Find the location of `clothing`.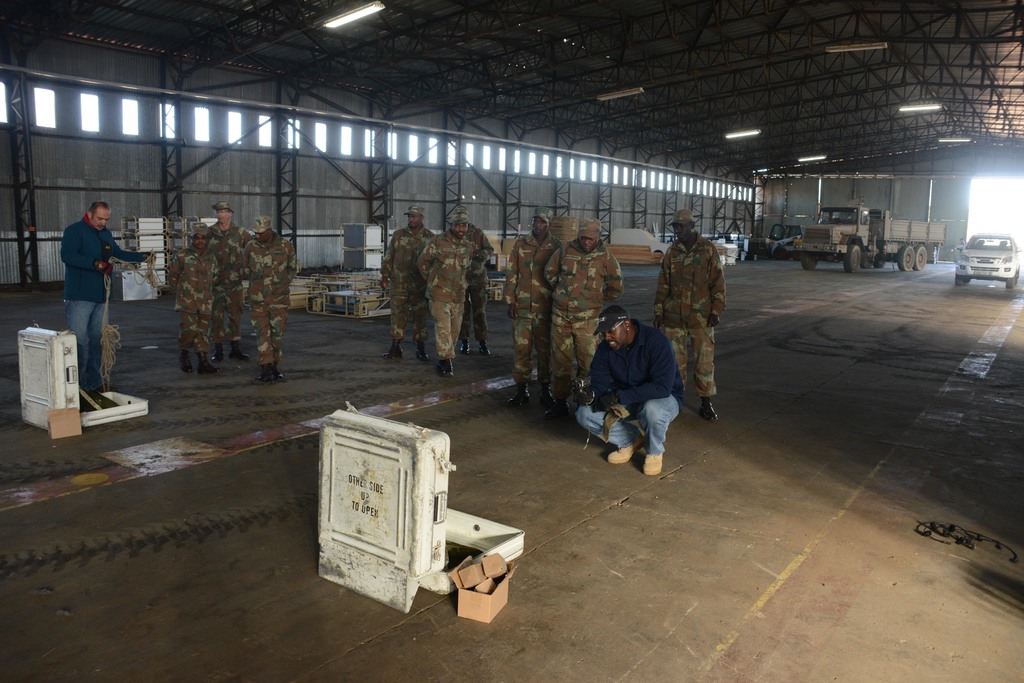
Location: (left=62, top=220, right=148, bottom=410).
